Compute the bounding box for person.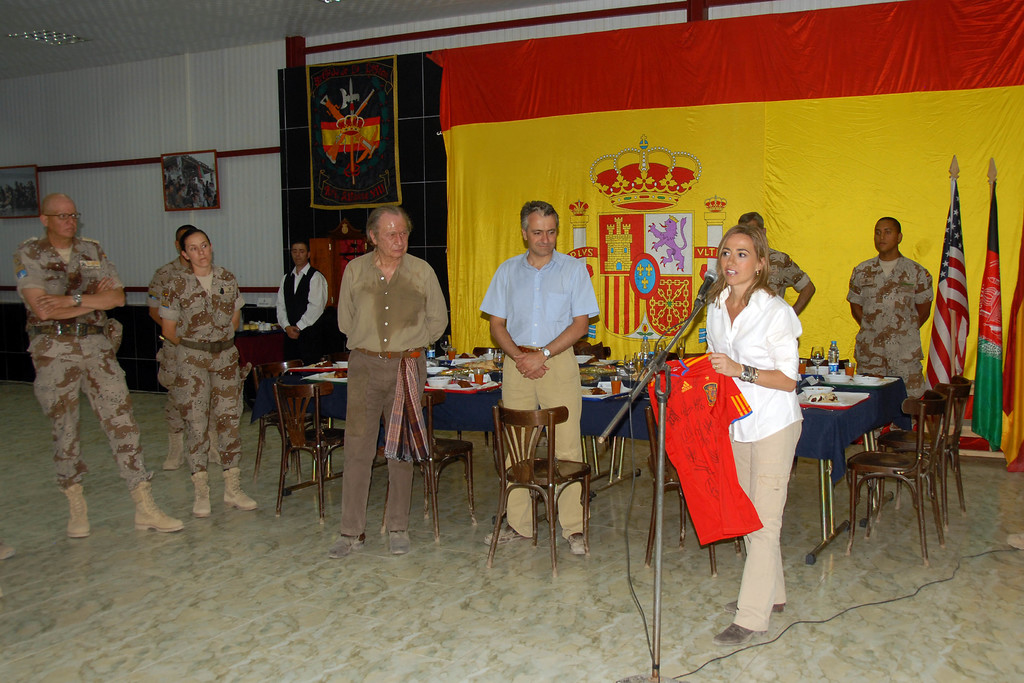
left=276, top=236, right=330, bottom=372.
